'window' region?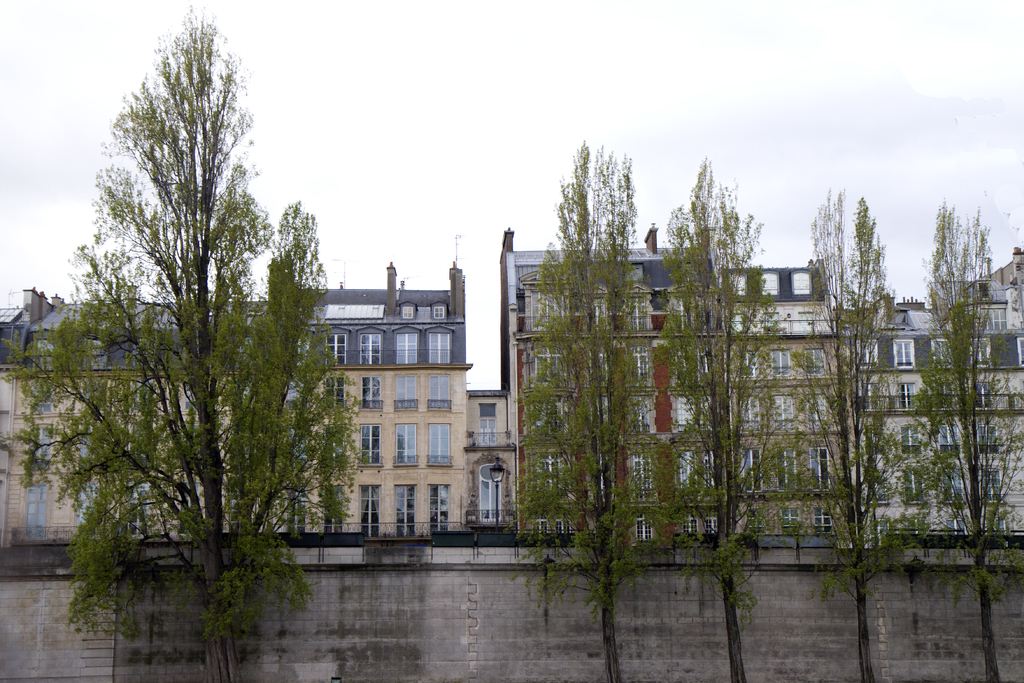
rect(875, 482, 888, 508)
